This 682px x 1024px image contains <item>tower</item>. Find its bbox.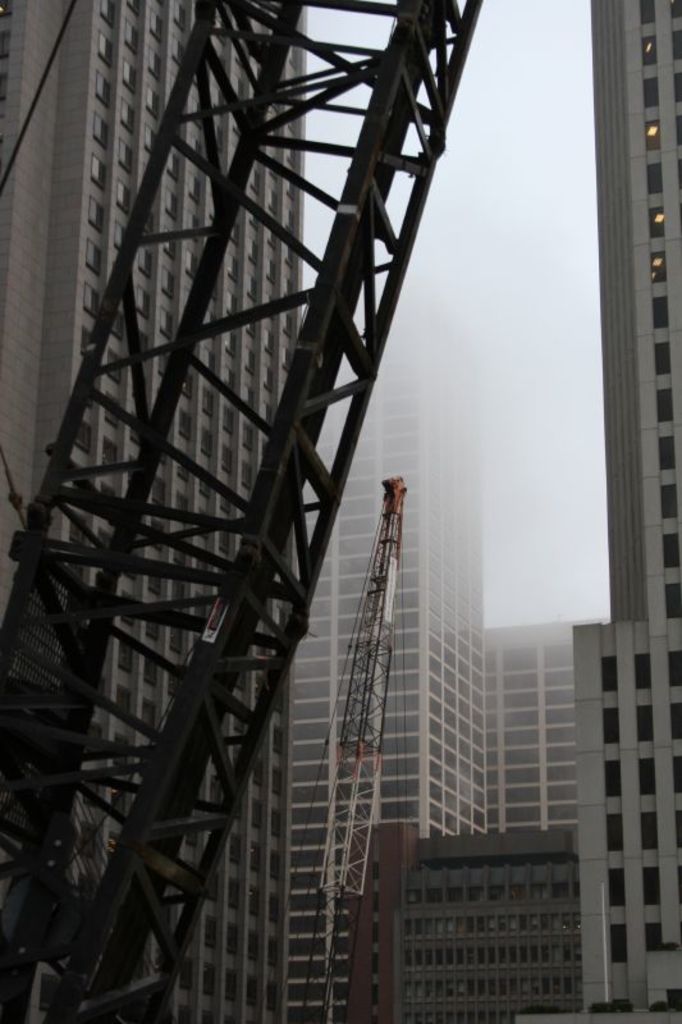
{"x1": 395, "y1": 818, "x2": 594, "y2": 1023}.
